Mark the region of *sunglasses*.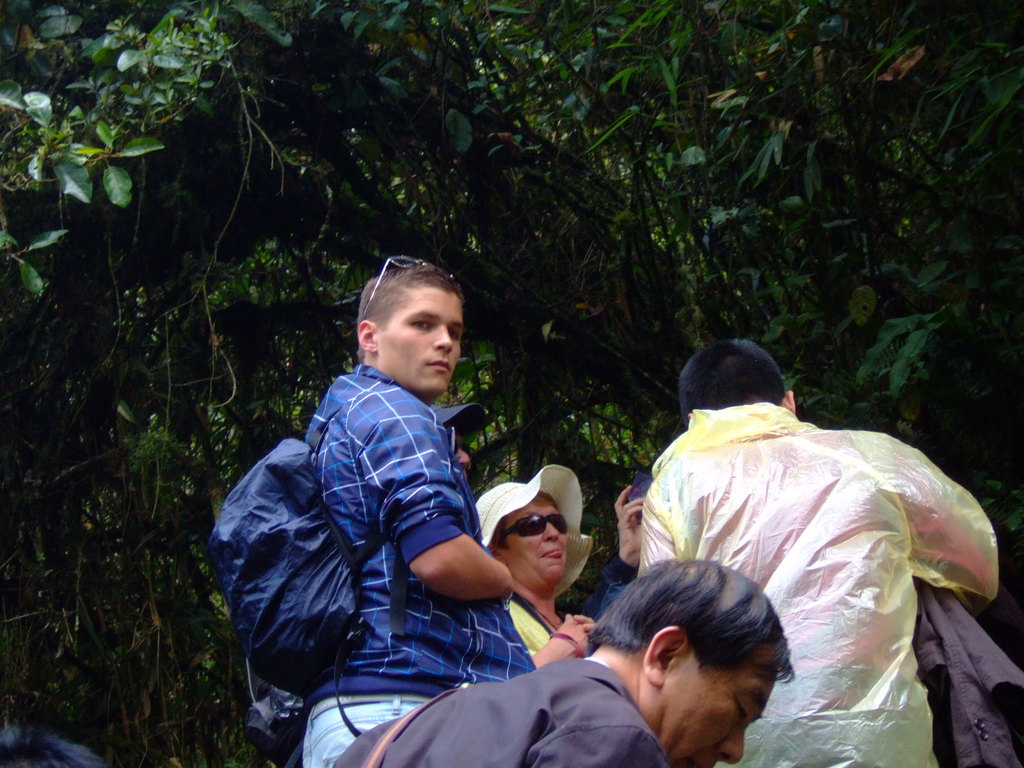
Region: pyautogui.locateOnScreen(364, 254, 464, 319).
